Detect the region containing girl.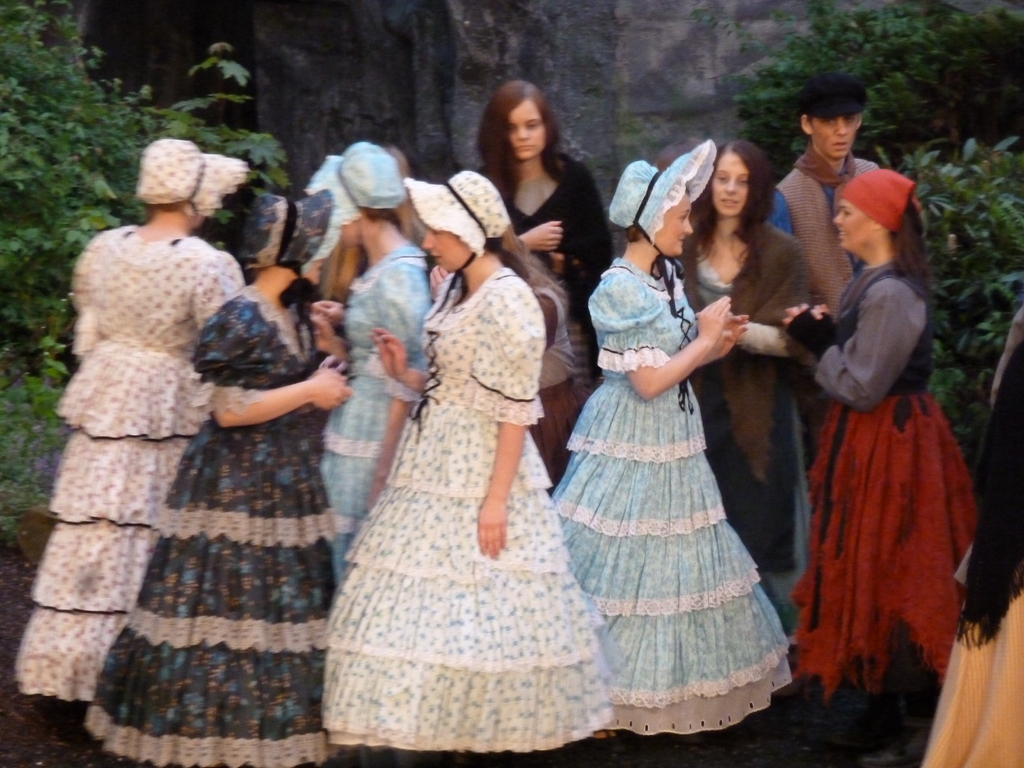
468, 74, 624, 314.
